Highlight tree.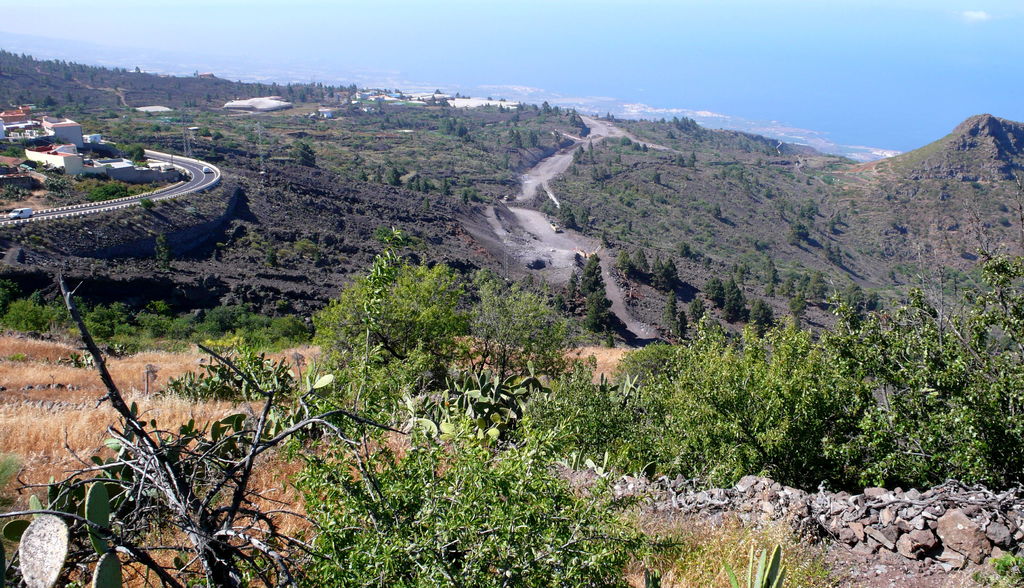
Highlighted region: detection(0, 291, 381, 587).
